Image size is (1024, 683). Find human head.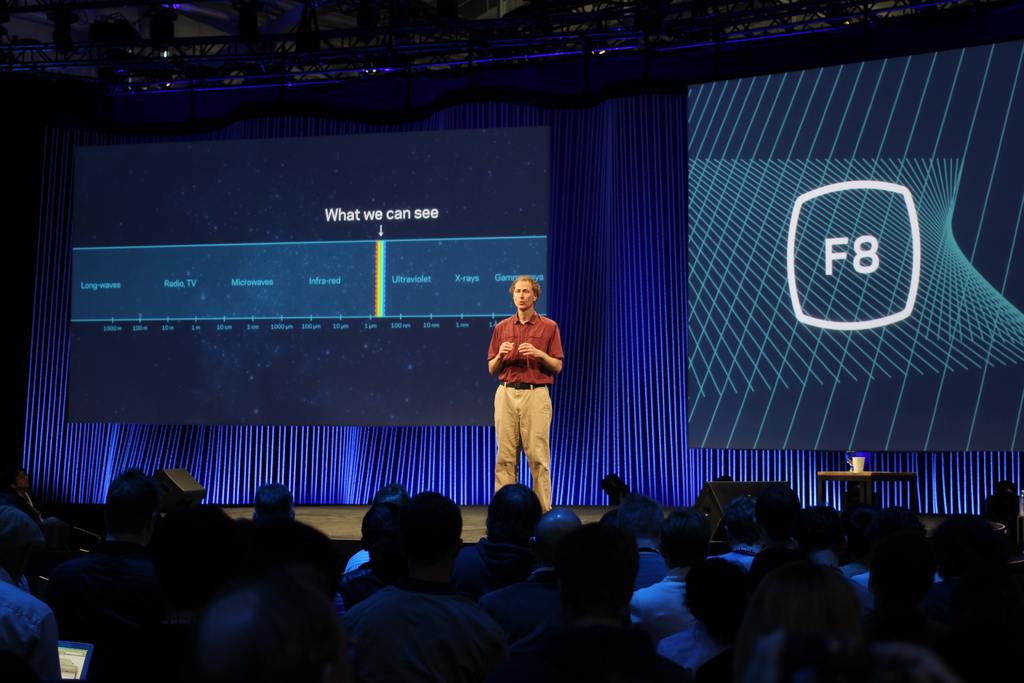
[x1=534, y1=504, x2=583, y2=568].
